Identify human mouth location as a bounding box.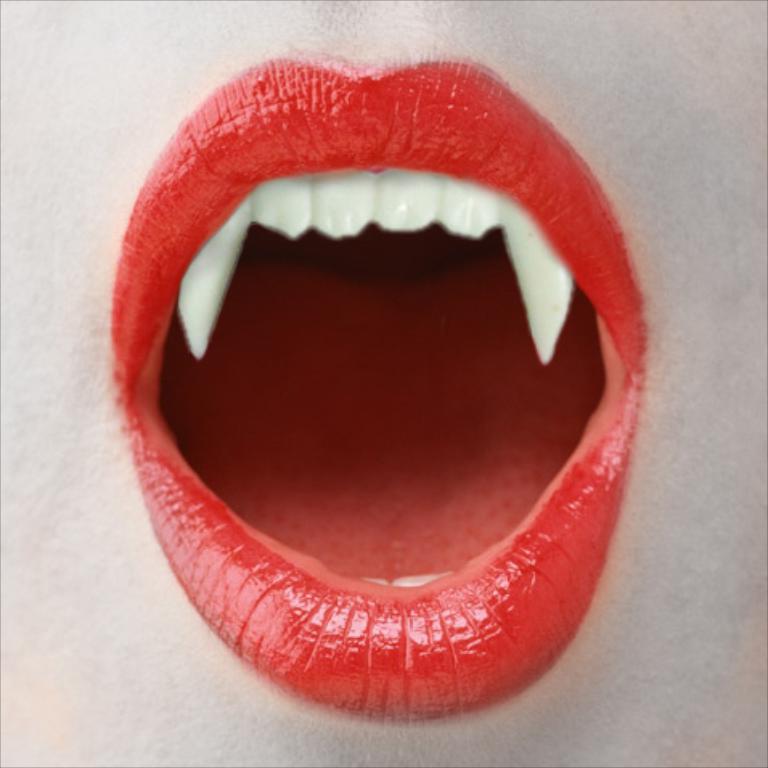
box=[112, 42, 649, 720].
